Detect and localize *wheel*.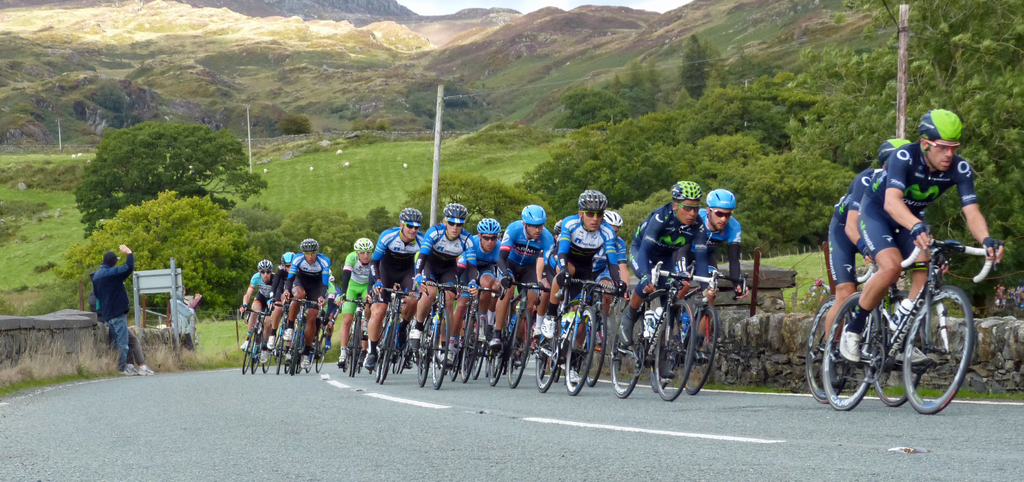
Localized at bbox(568, 307, 596, 391).
